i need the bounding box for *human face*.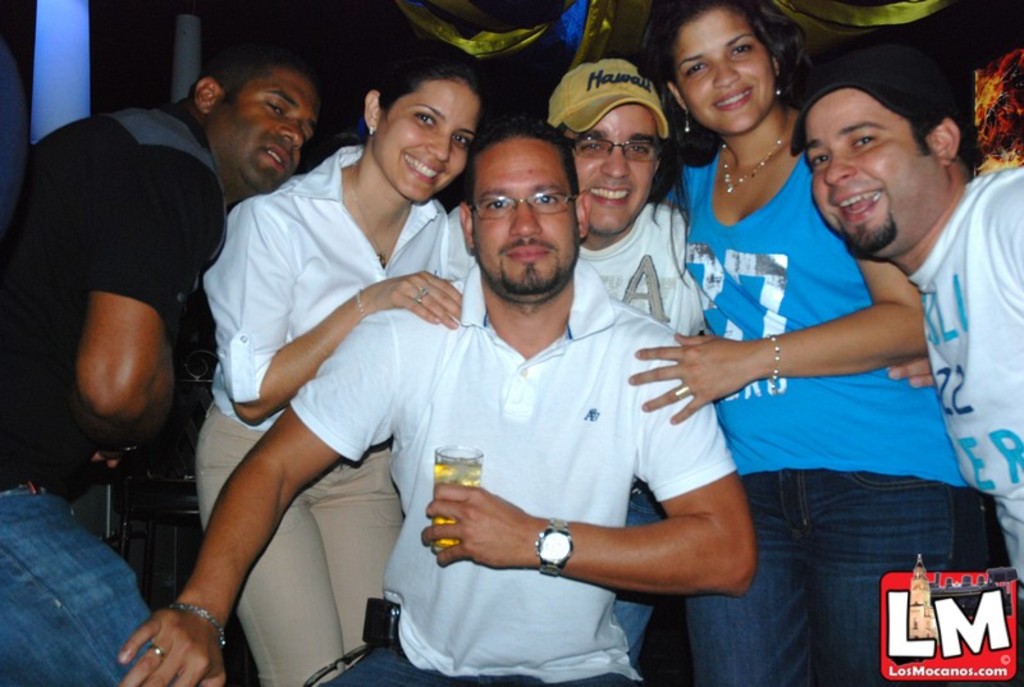
Here it is: left=681, top=13, right=772, bottom=132.
